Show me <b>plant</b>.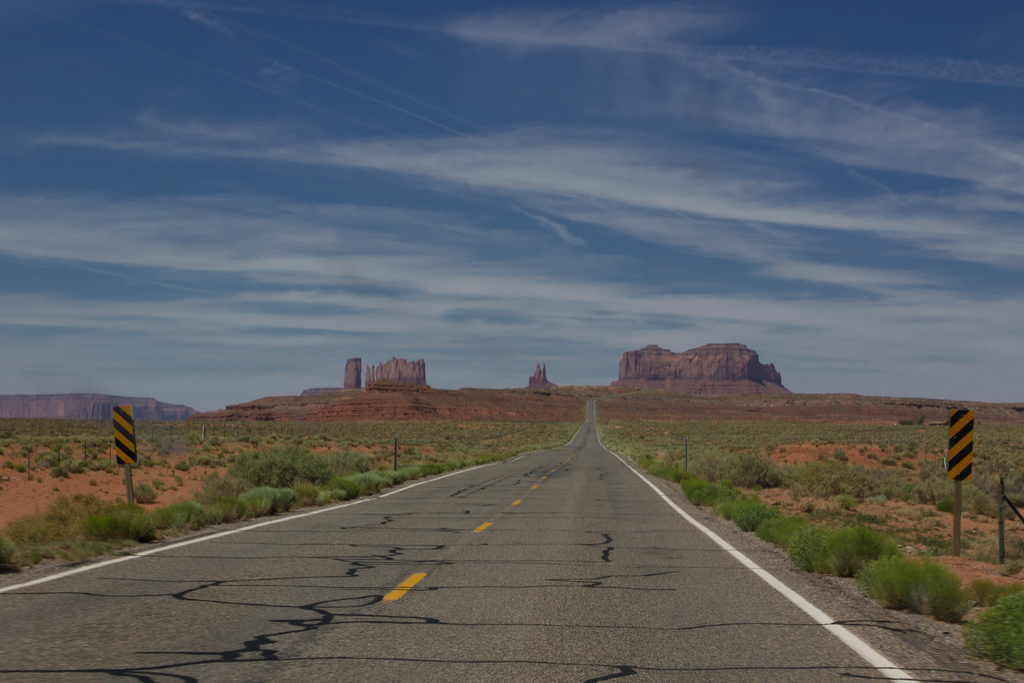
<b>plant</b> is here: bbox=(888, 440, 906, 451).
